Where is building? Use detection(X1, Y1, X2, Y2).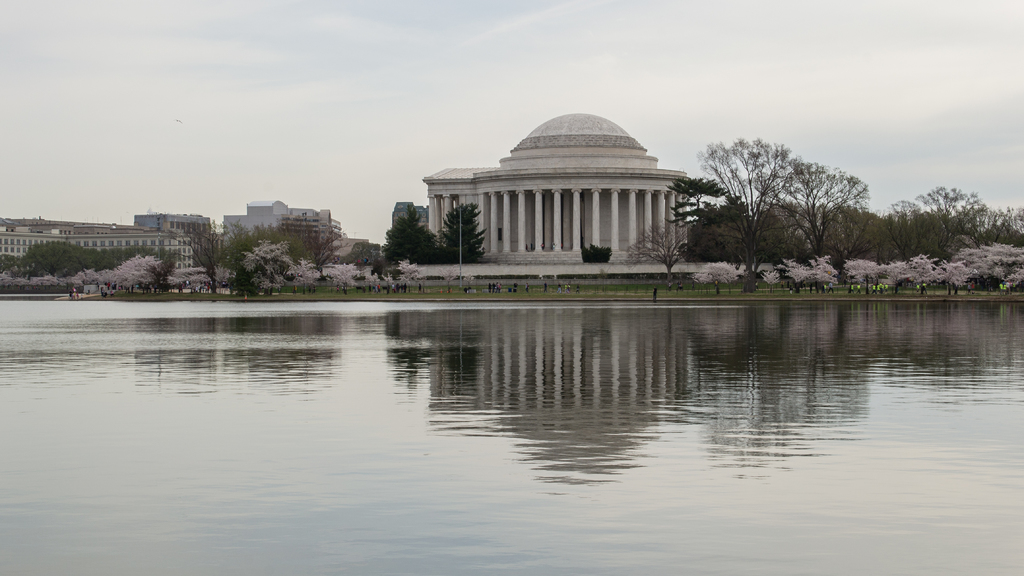
detection(423, 115, 691, 266).
